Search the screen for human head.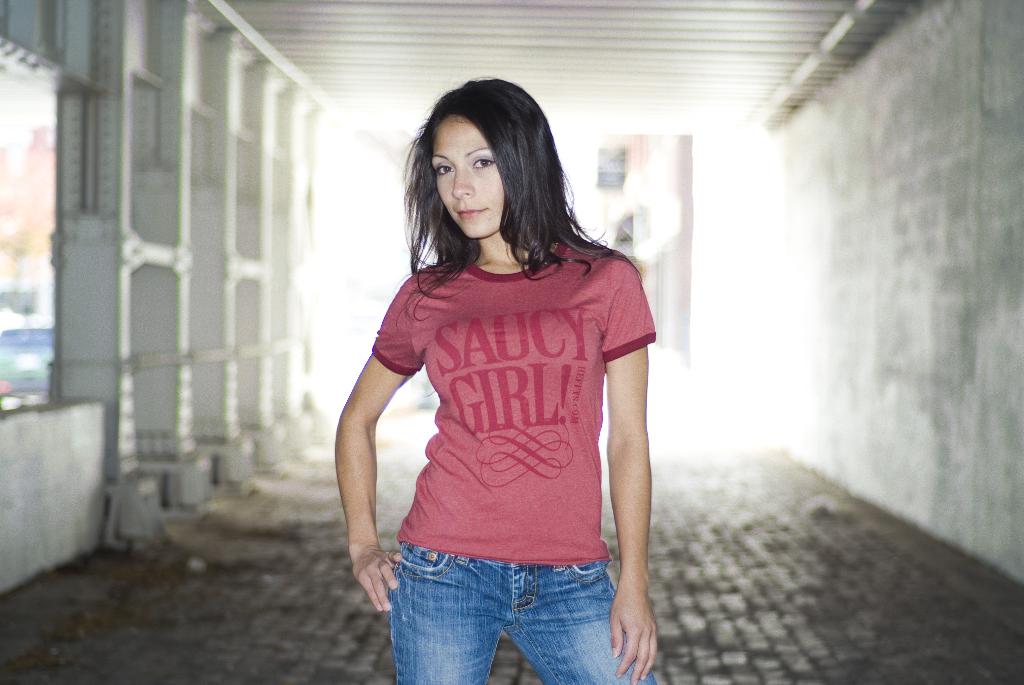
Found at {"x1": 426, "y1": 74, "x2": 559, "y2": 239}.
